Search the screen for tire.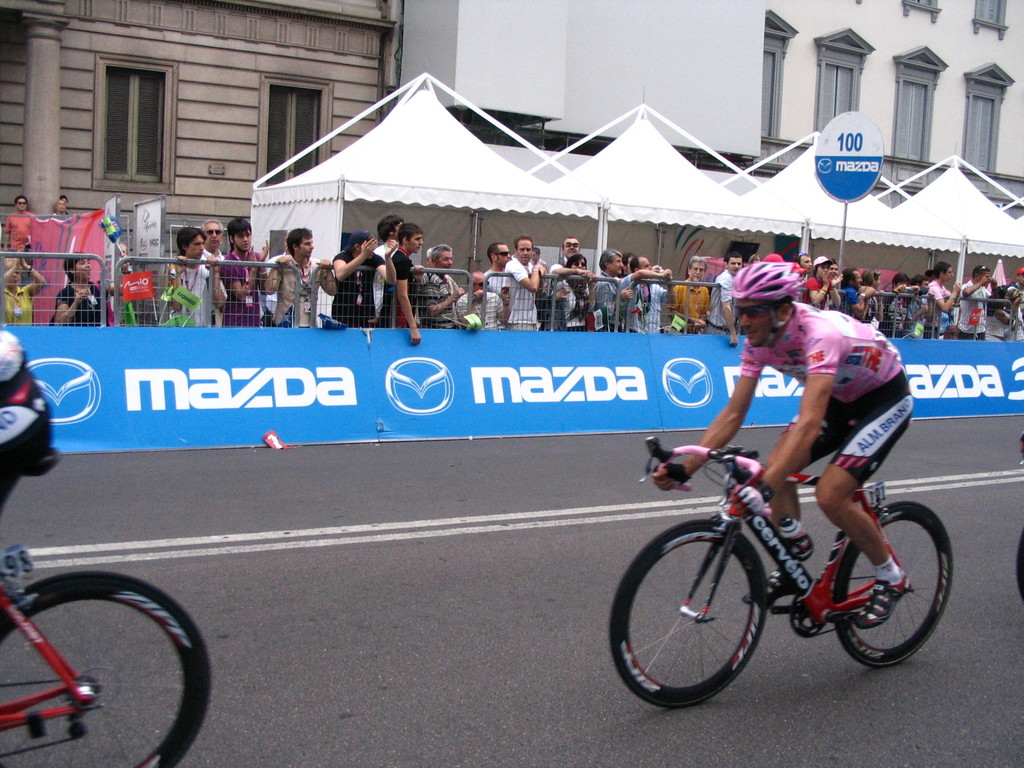
Found at {"x1": 1017, "y1": 528, "x2": 1023, "y2": 602}.
